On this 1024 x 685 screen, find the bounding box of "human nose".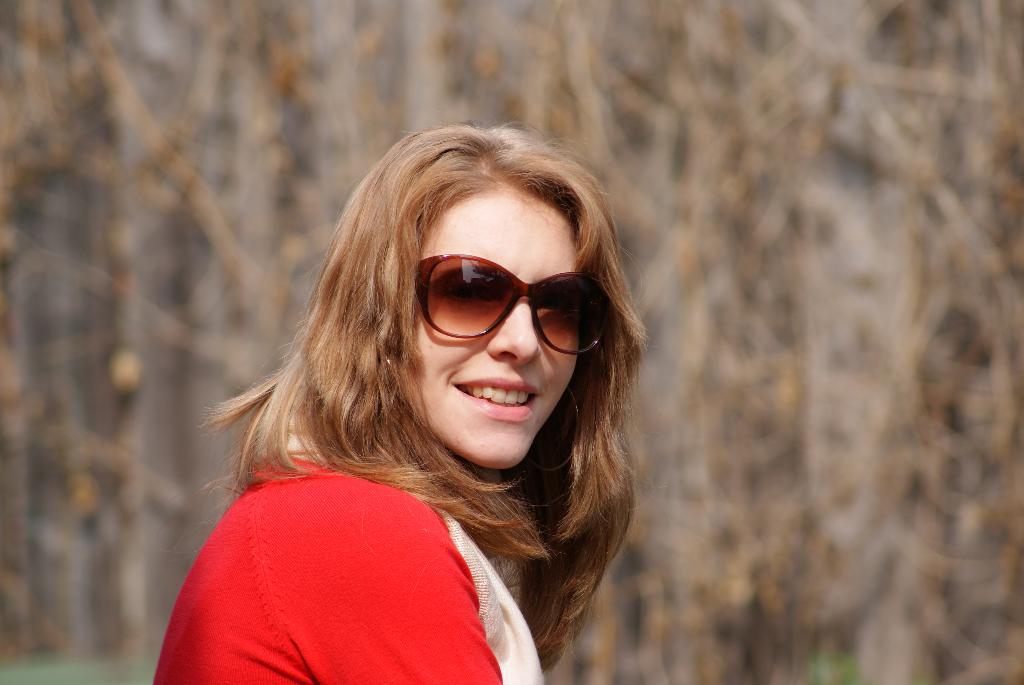
Bounding box: [489, 292, 544, 368].
